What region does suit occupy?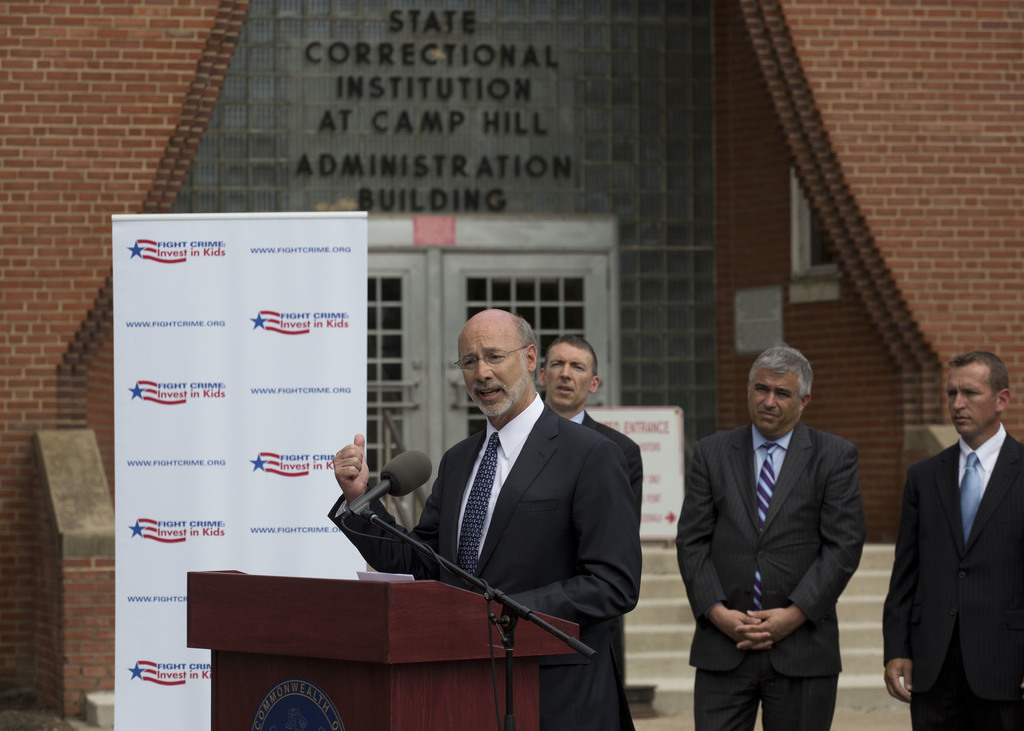
<region>896, 356, 1023, 730</region>.
